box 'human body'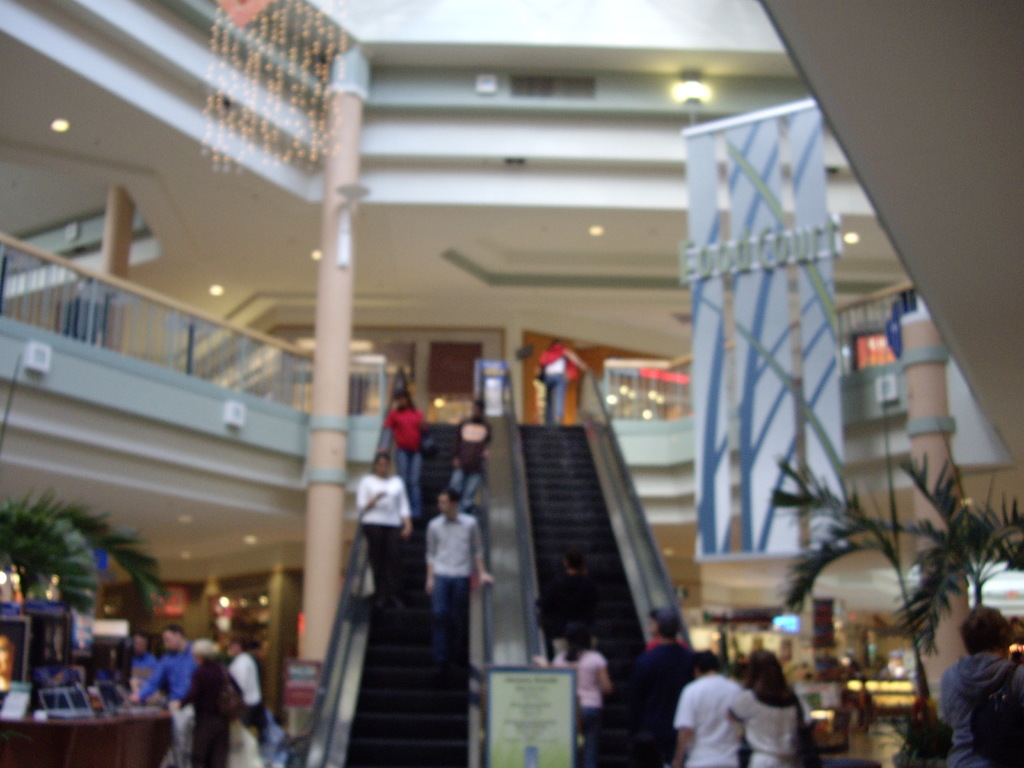
<box>144,620,223,758</box>
